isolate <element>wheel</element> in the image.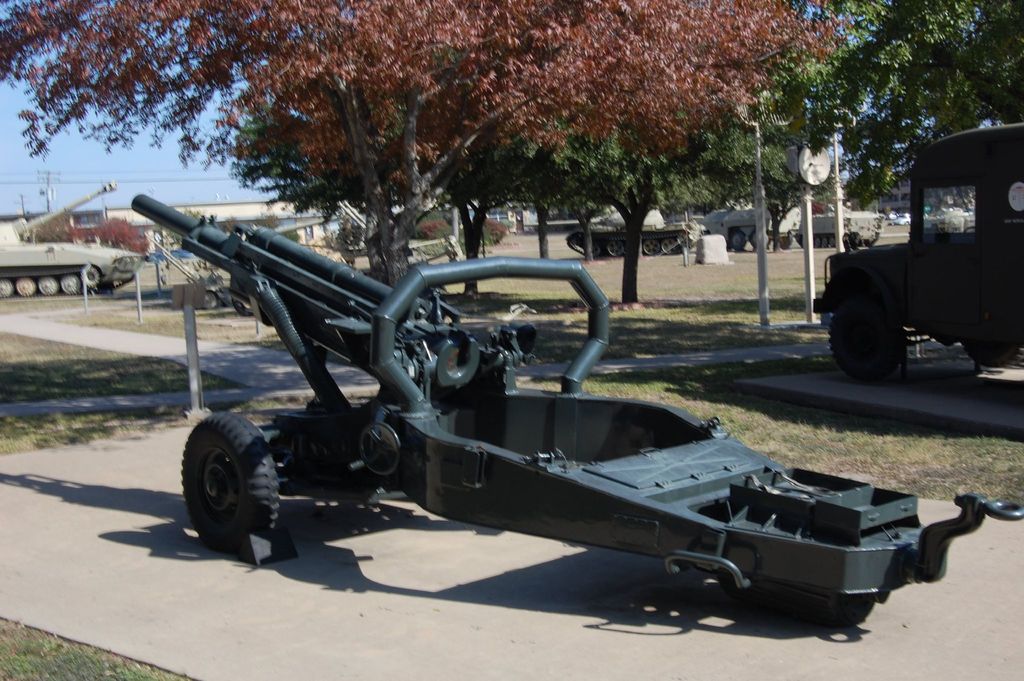
Isolated region: <box>175,401,289,561</box>.
